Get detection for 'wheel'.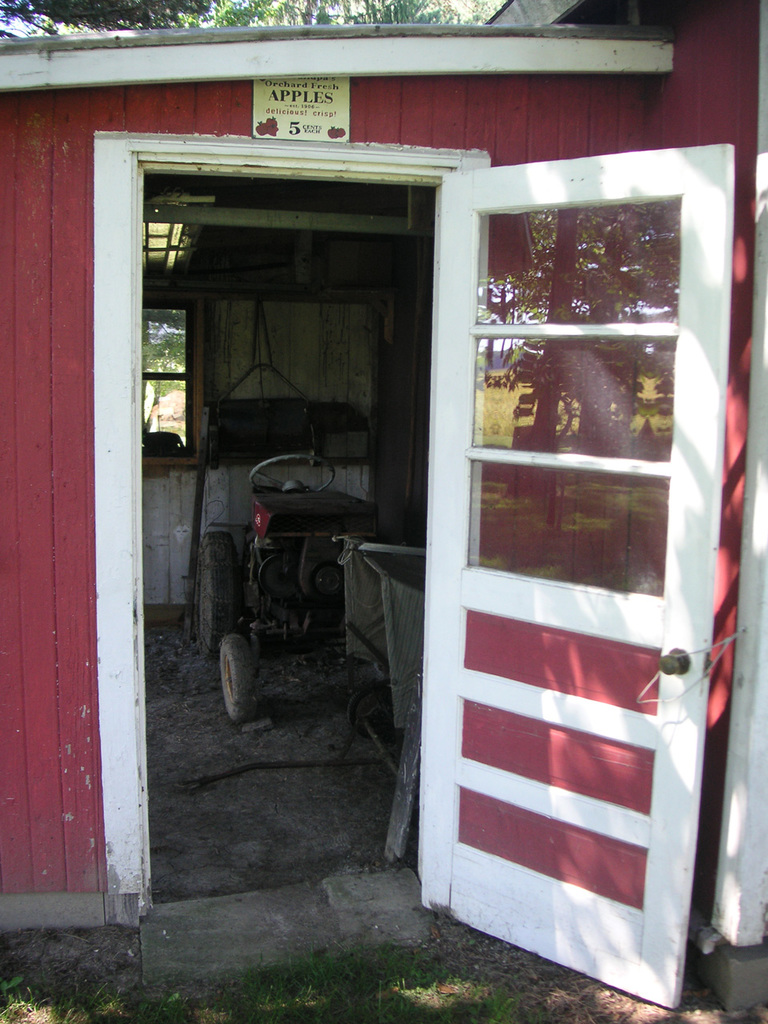
Detection: [197,533,235,656].
